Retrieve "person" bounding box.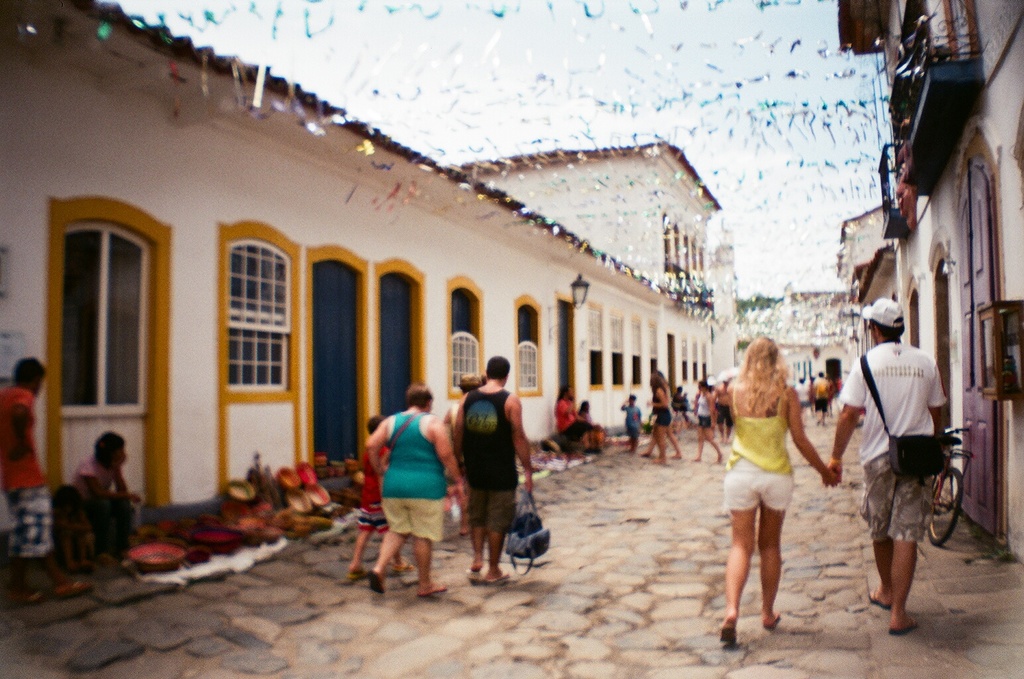
Bounding box: [577, 394, 604, 453].
